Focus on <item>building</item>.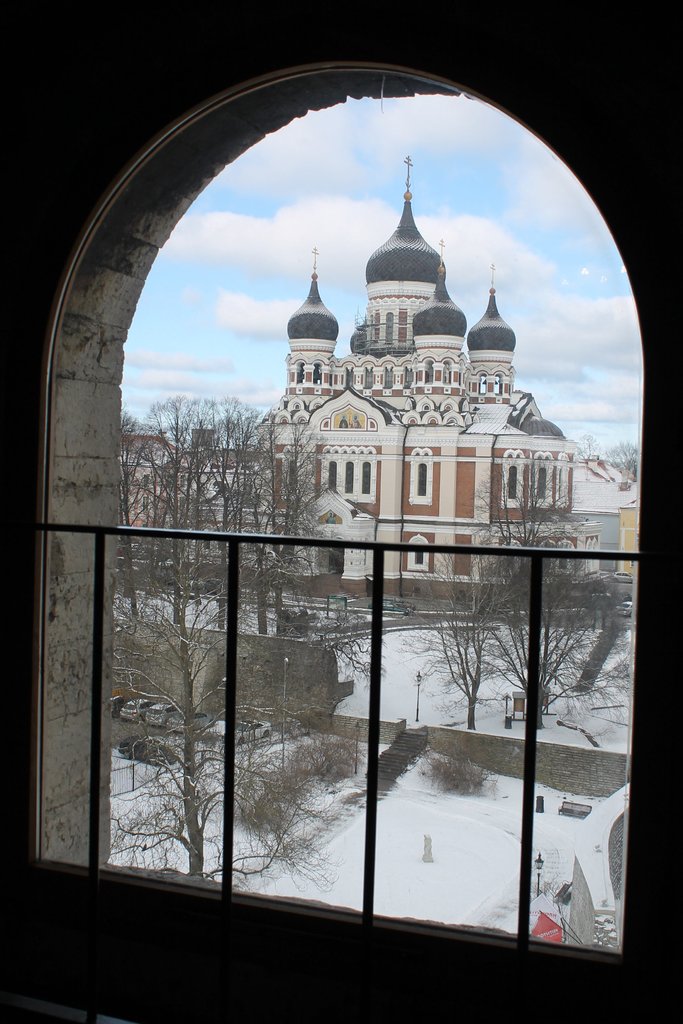
Focused at 117/449/153/543.
